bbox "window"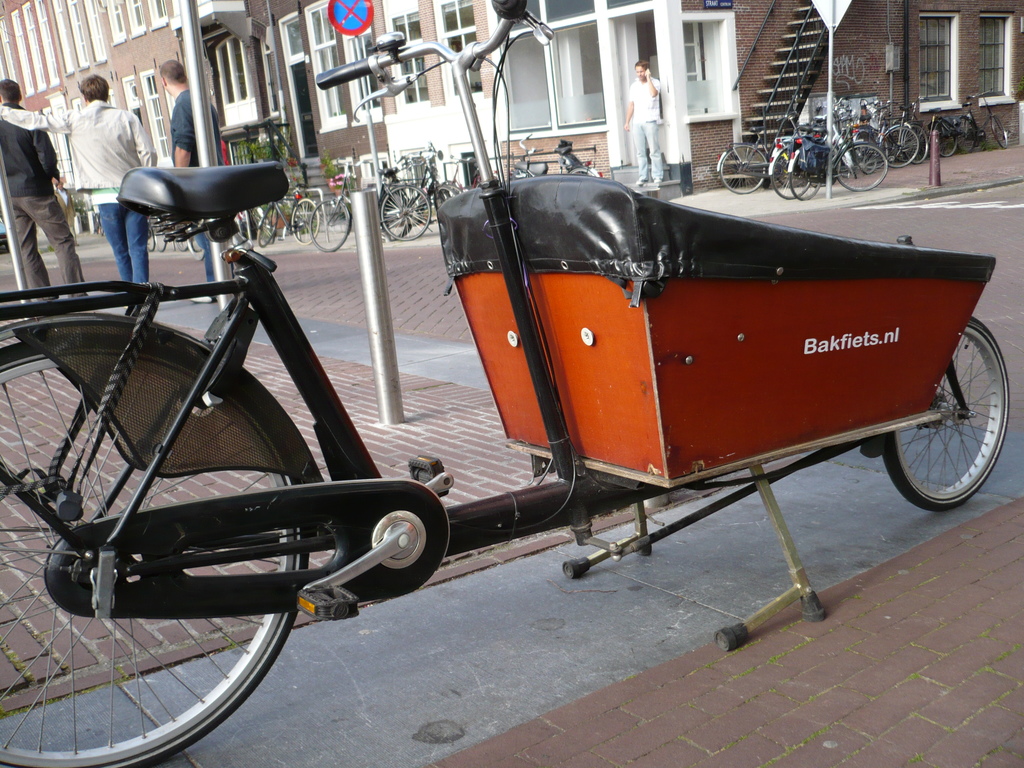
pyautogui.locateOnScreen(82, 0, 108, 66)
